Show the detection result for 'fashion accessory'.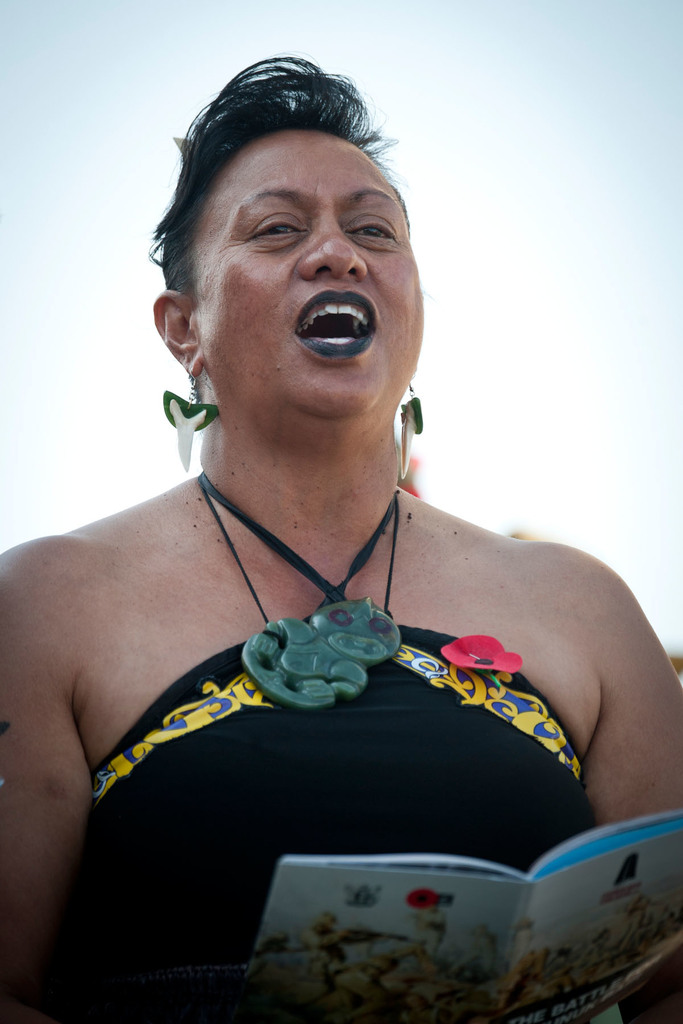
(left=160, top=364, right=220, bottom=474).
